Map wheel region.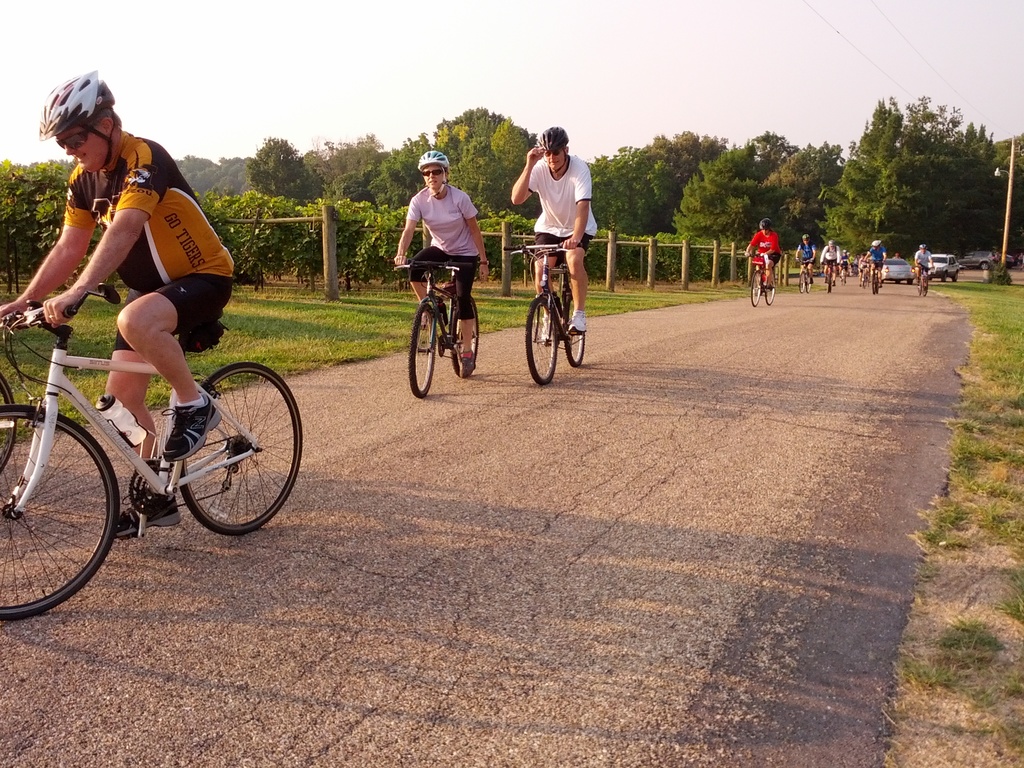
Mapped to (759,276,776,303).
